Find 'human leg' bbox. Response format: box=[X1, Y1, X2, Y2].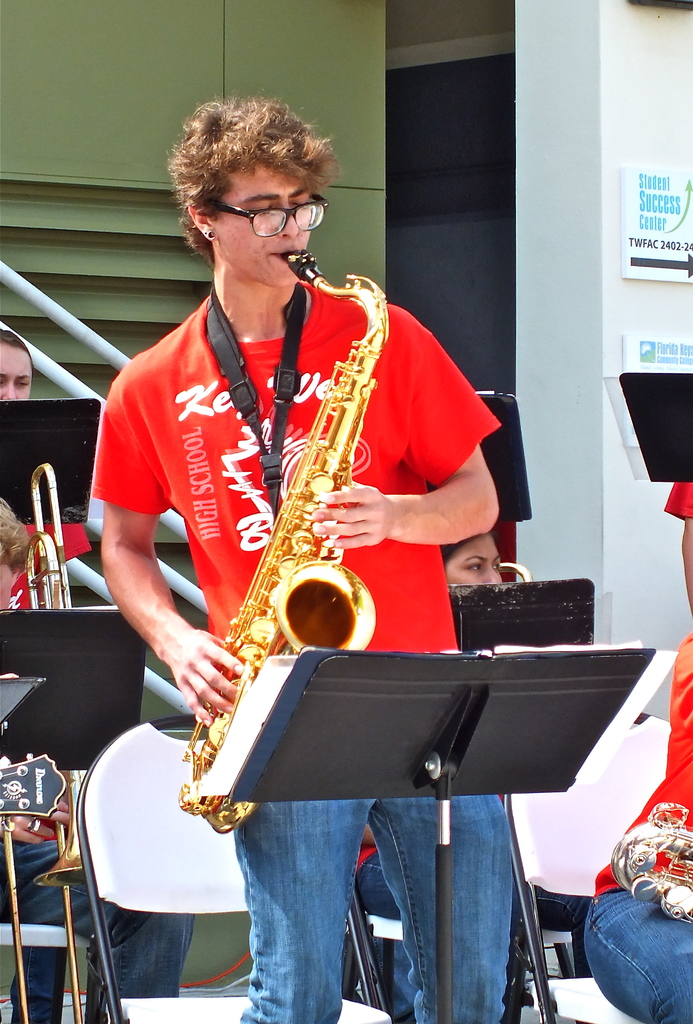
box=[0, 836, 195, 1023].
